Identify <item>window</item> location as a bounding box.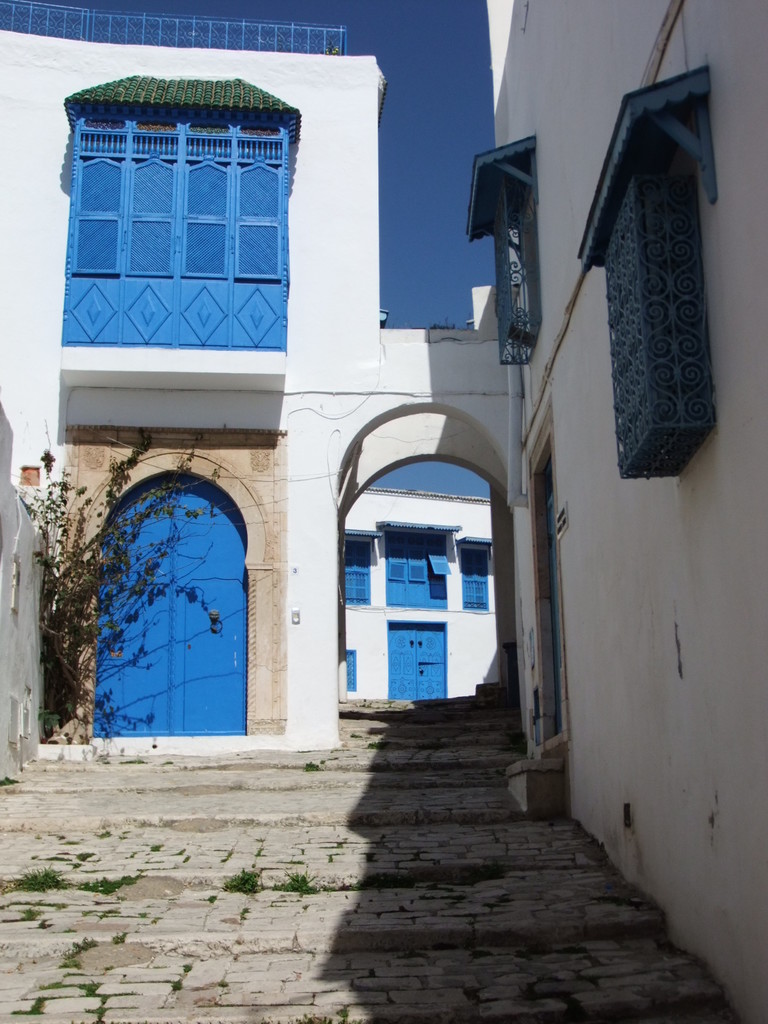
52, 67, 309, 369.
